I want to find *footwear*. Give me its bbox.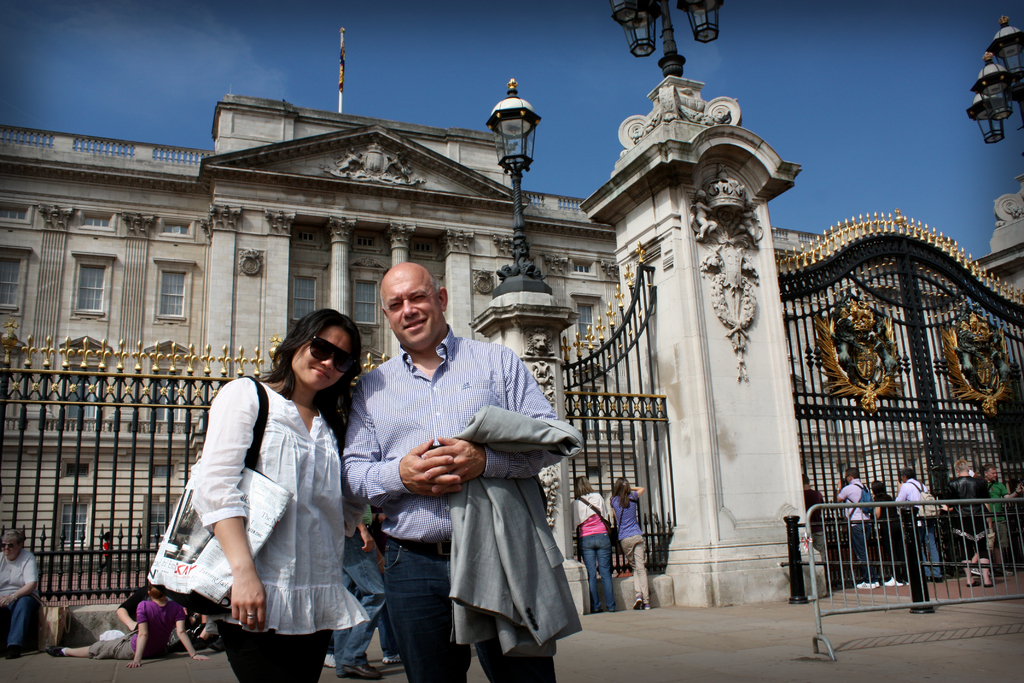
l=632, t=595, r=641, b=610.
